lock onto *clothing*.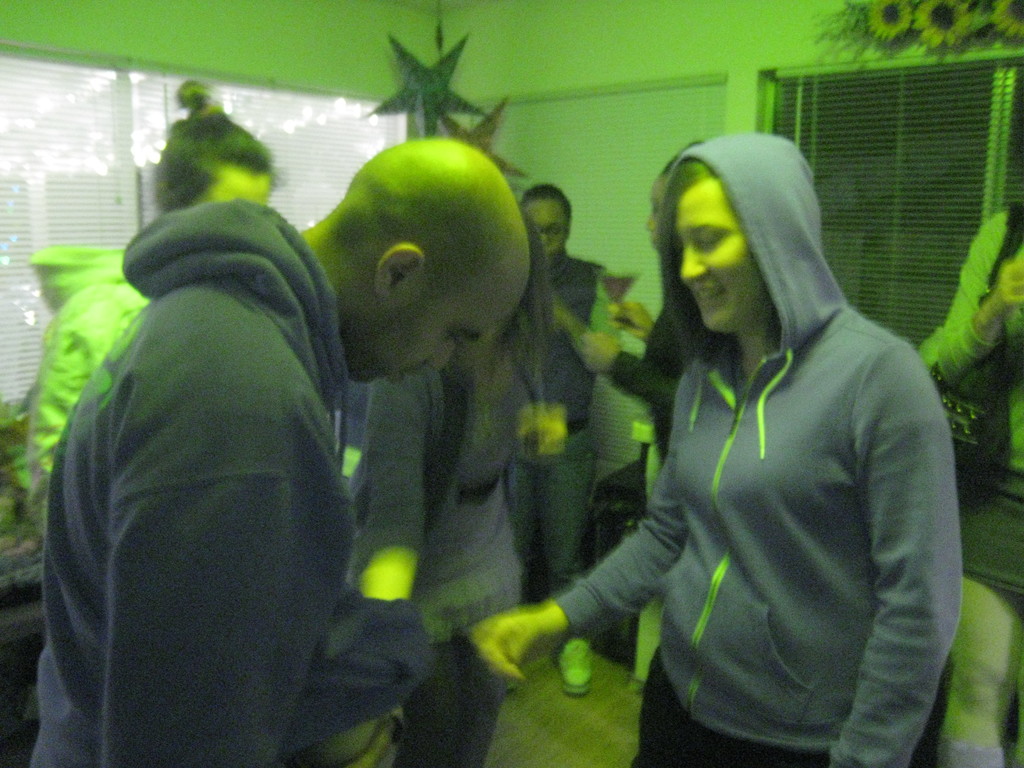
Locked: 335 340 529 765.
